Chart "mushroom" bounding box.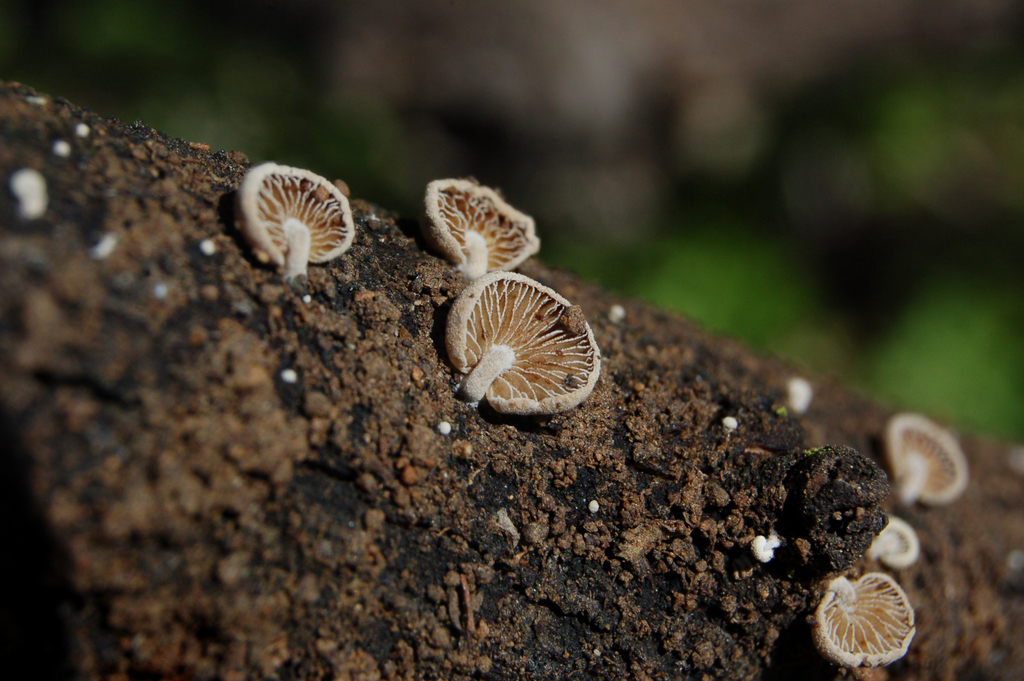
Charted: <bbox>812, 563, 920, 666</bbox>.
